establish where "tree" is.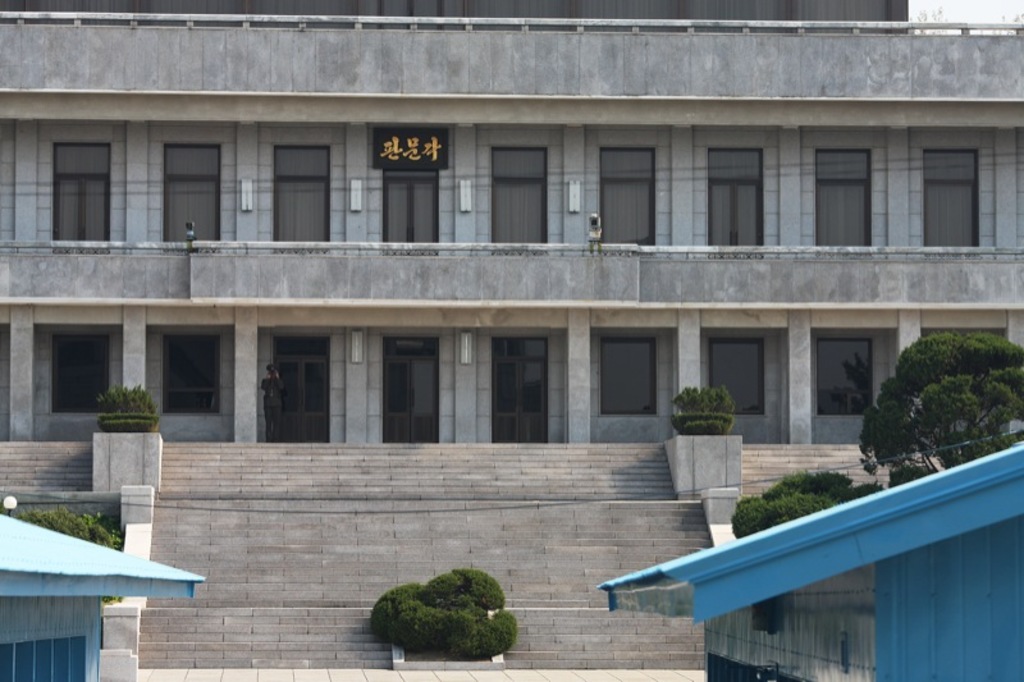
Established at bbox(13, 511, 115, 548).
